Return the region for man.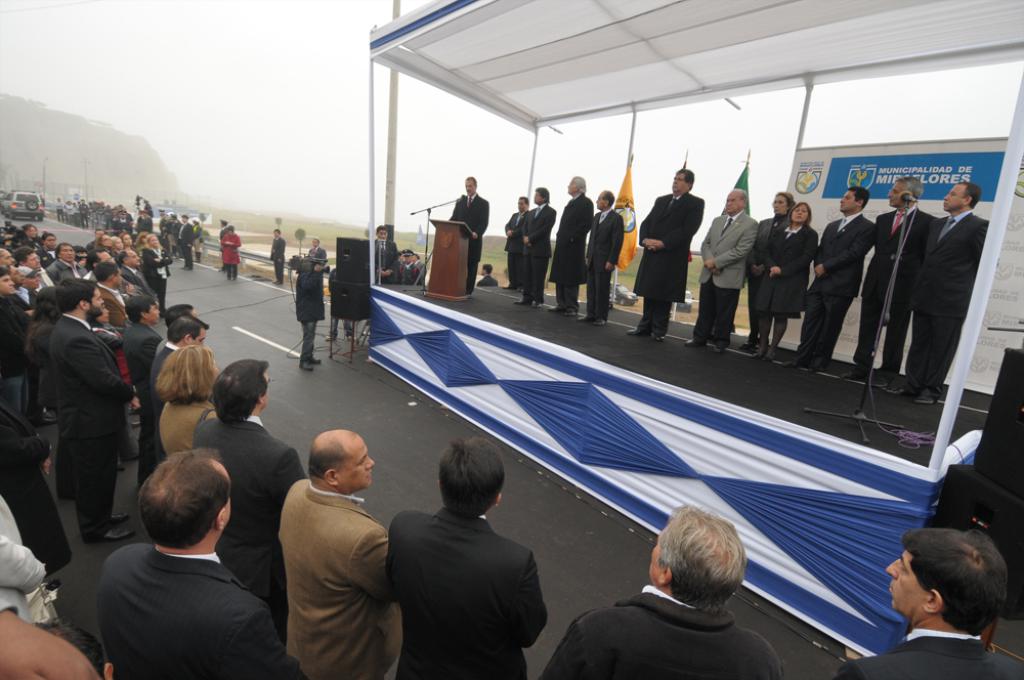
region(413, 252, 427, 288).
